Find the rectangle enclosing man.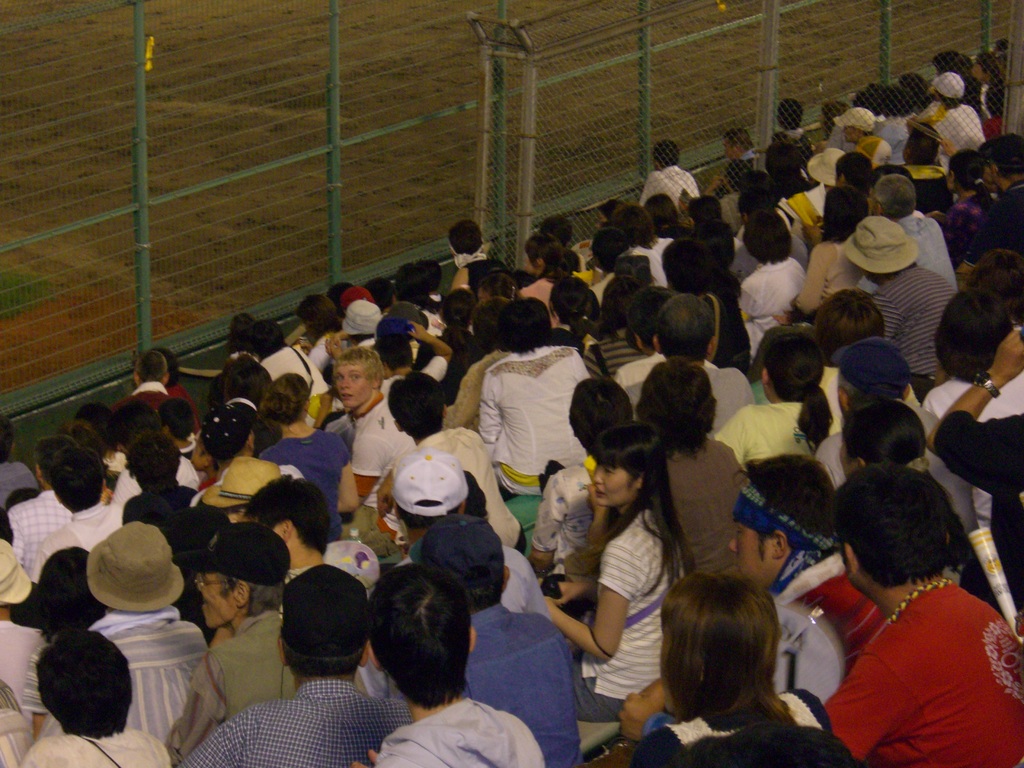
644,142,701,202.
